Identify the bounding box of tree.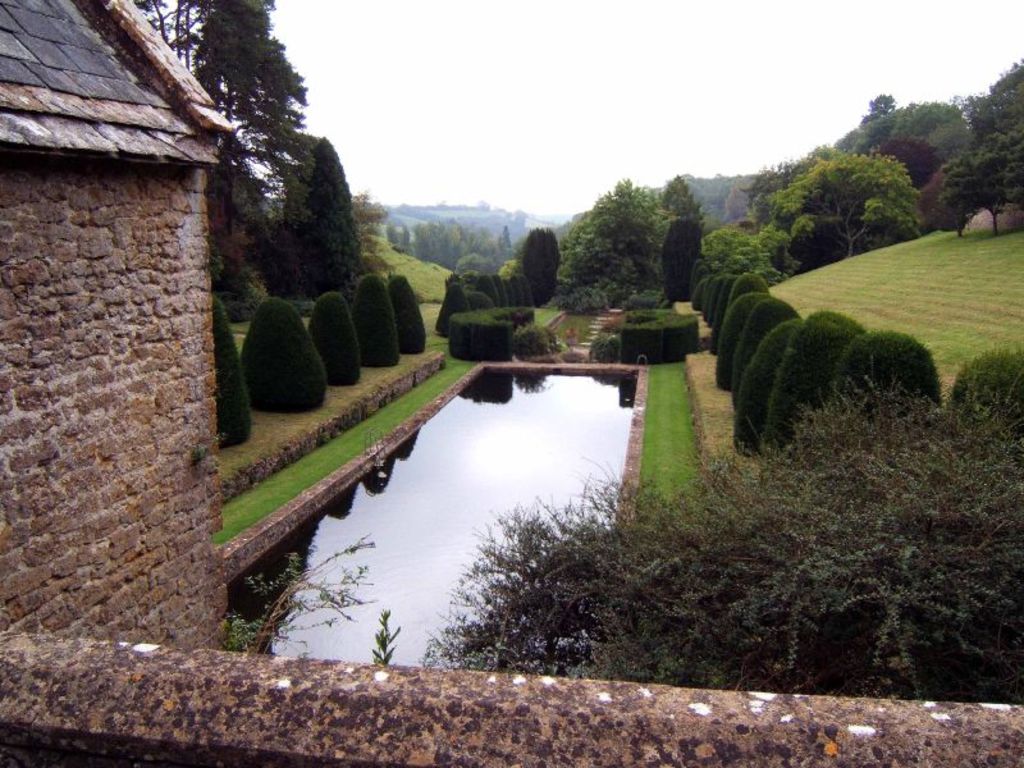
x1=968 y1=63 x2=1023 y2=210.
